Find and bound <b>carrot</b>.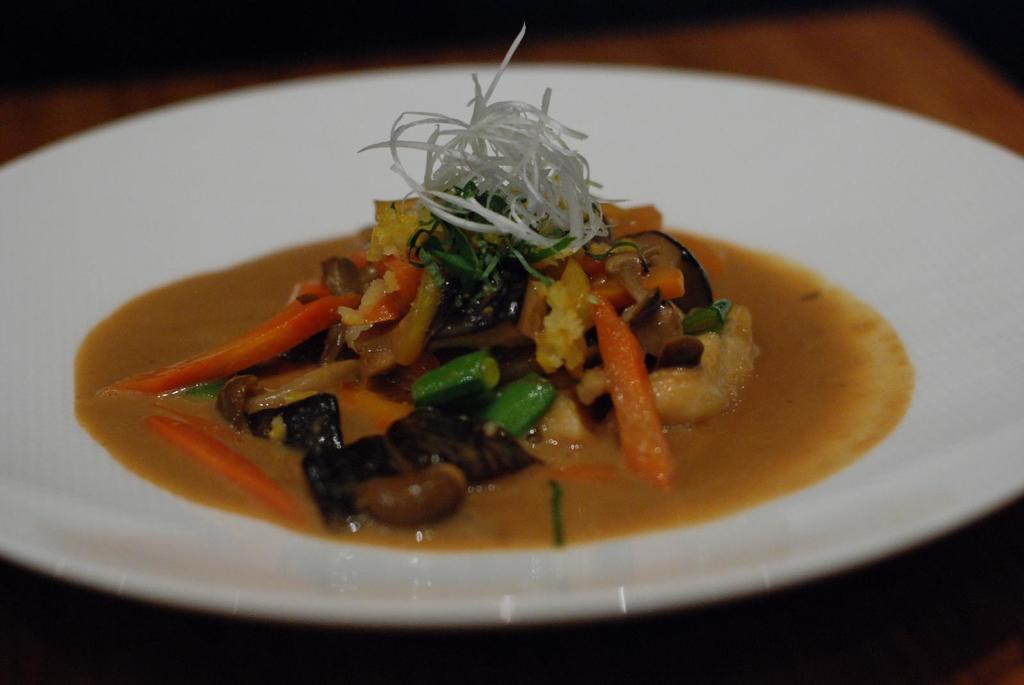
Bound: box=[145, 420, 312, 517].
